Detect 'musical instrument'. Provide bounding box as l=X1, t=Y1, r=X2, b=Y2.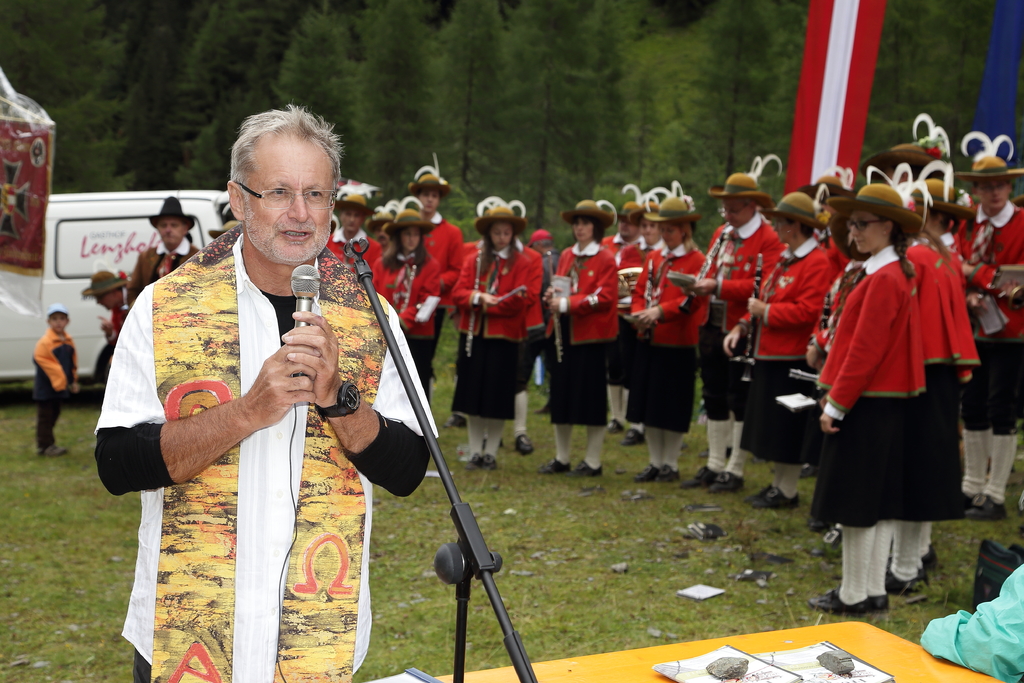
l=545, t=252, r=574, b=366.
